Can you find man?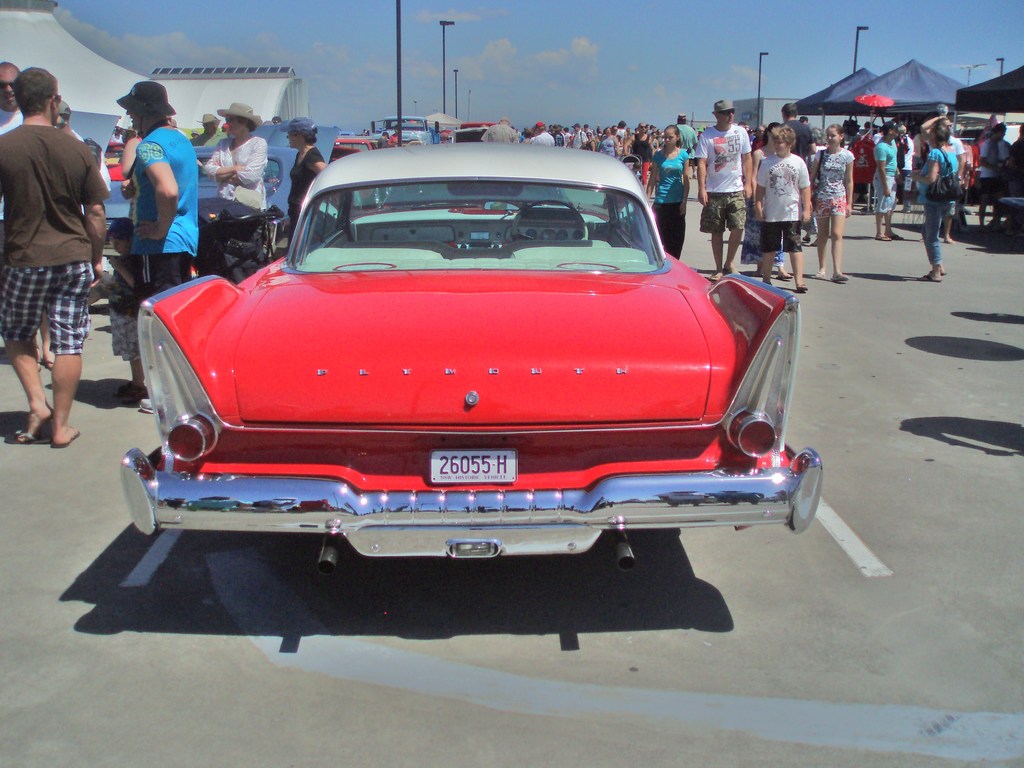
Yes, bounding box: box(672, 112, 701, 175).
